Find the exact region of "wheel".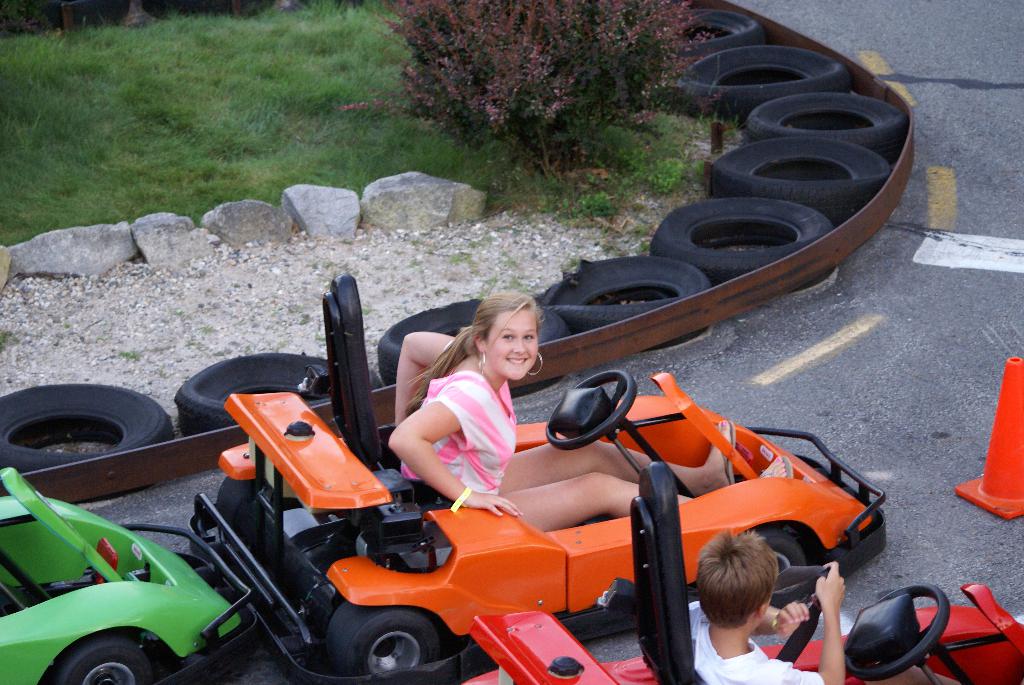
Exact region: box=[316, 597, 440, 676].
